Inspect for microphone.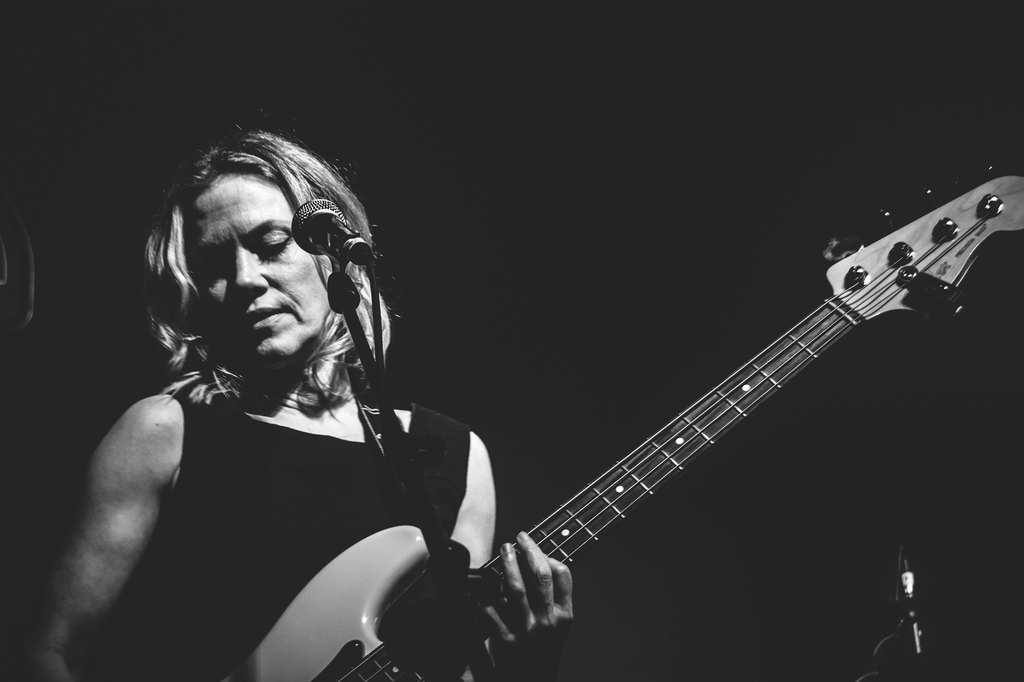
Inspection: <region>900, 551, 936, 681</region>.
